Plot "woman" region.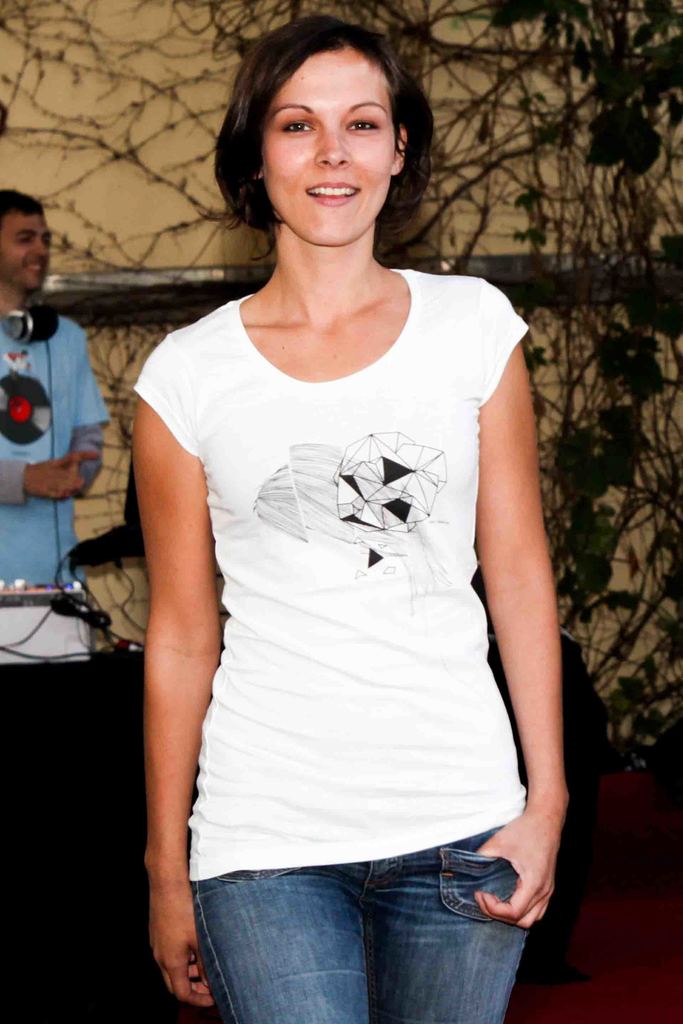
Plotted at {"left": 95, "top": 1, "right": 571, "bottom": 1021}.
